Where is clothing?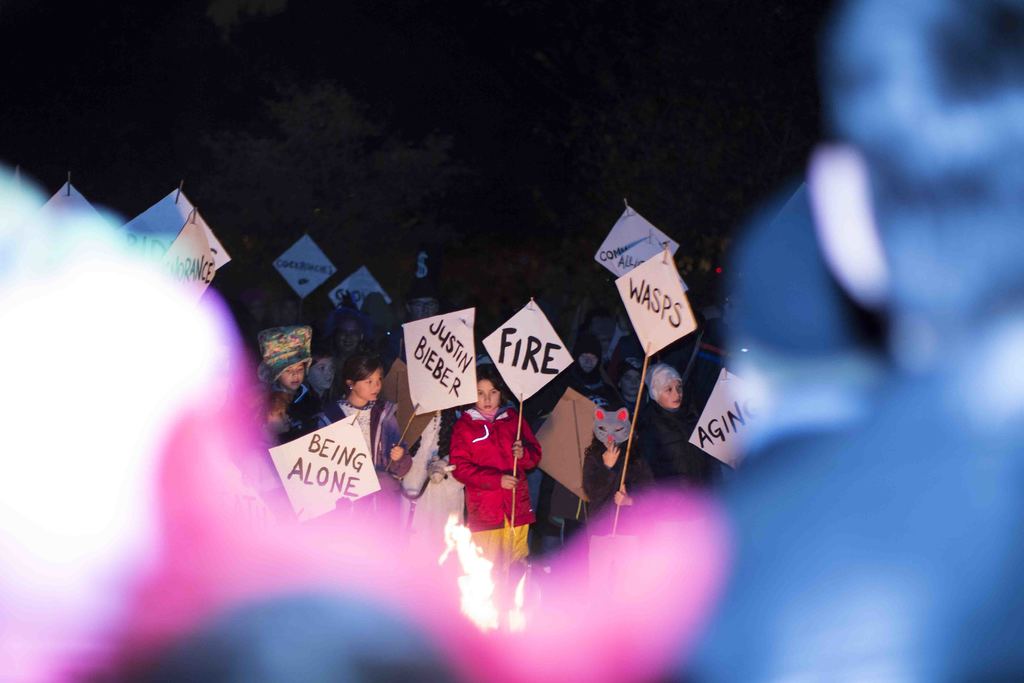
<box>575,438,656,508</box>.
